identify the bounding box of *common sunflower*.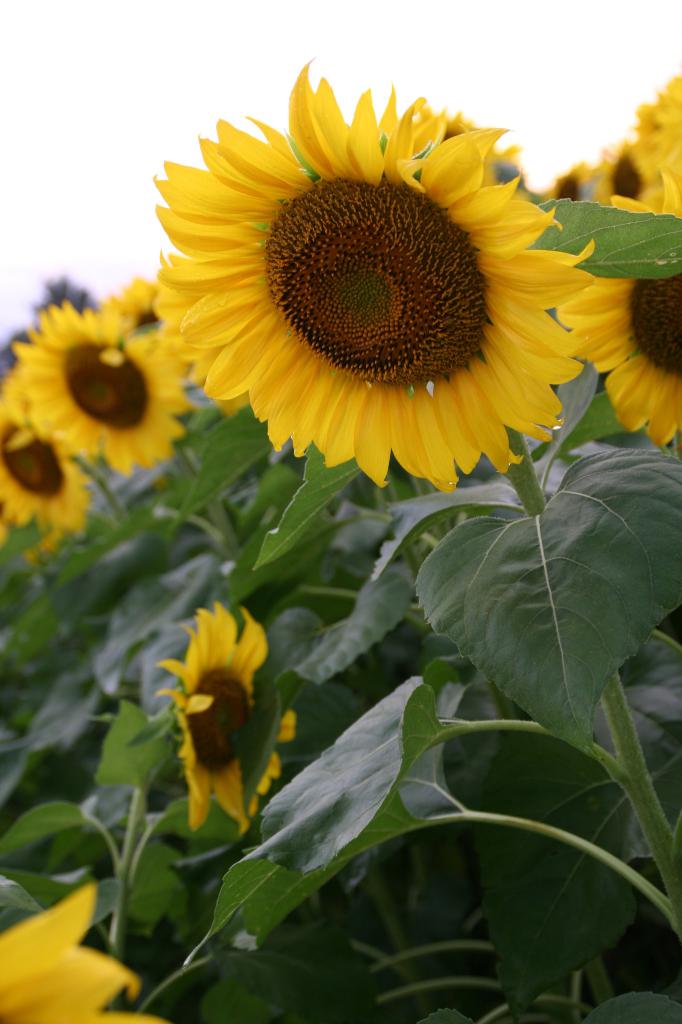
156 54 598 489.
